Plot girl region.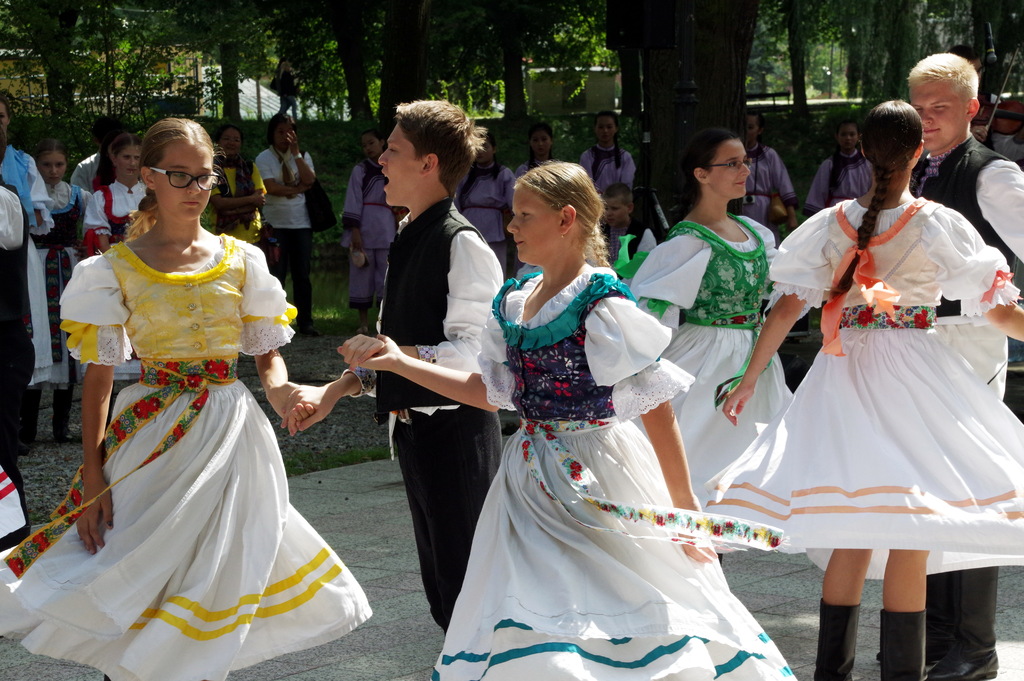
Plotted at box(735, 106, 801, 240).
